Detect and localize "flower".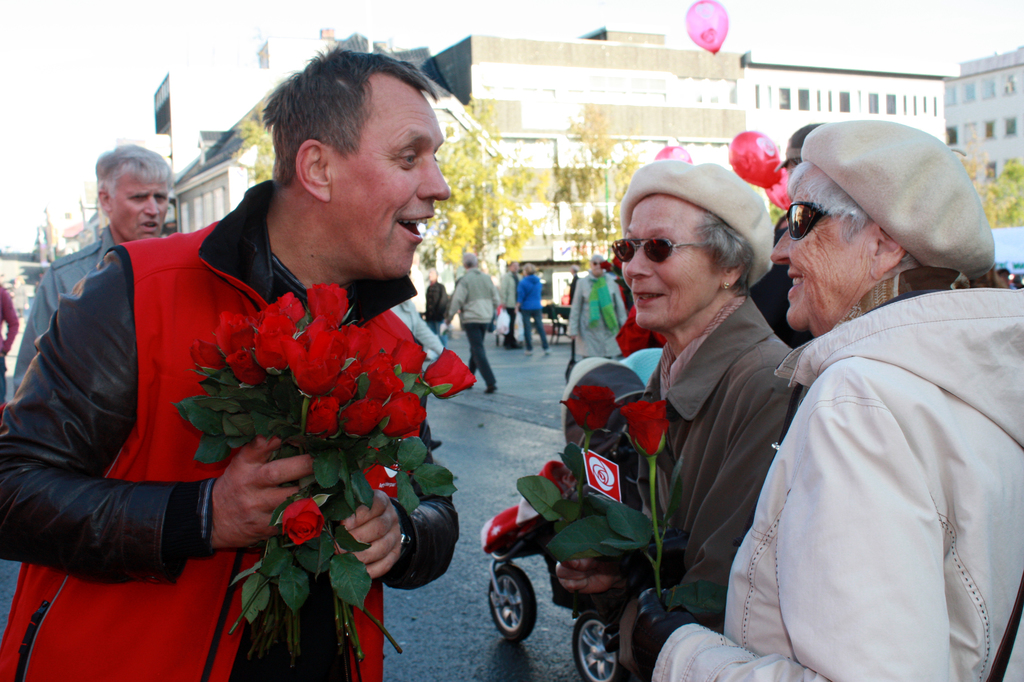
Localized at crop(425, 344, 477, 402).
